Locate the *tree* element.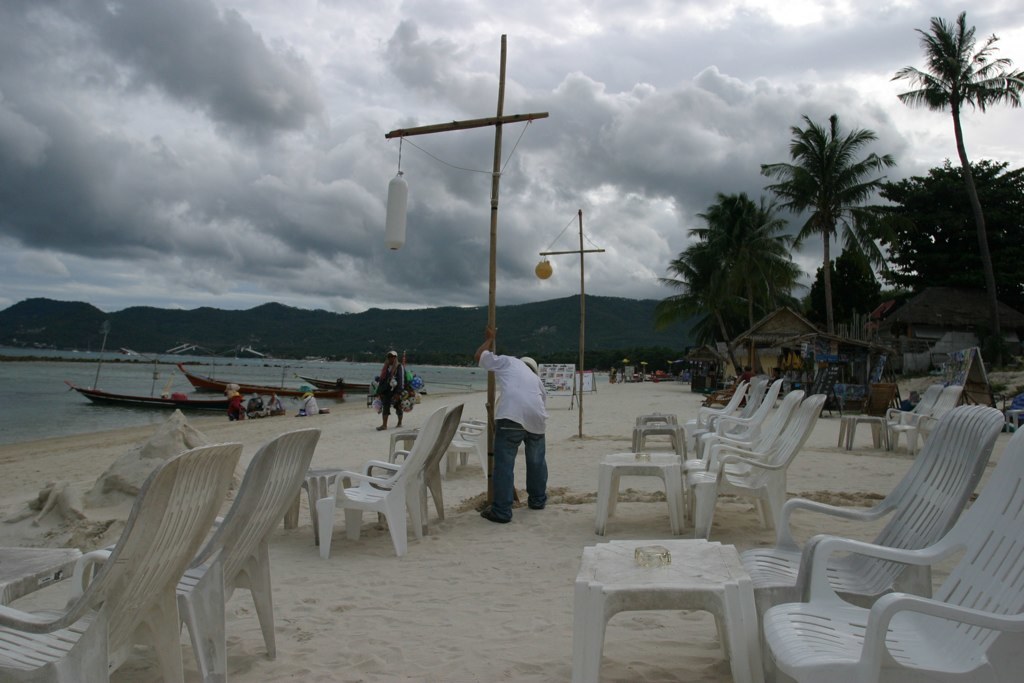
Element bbox: 865:160:1023:364.
